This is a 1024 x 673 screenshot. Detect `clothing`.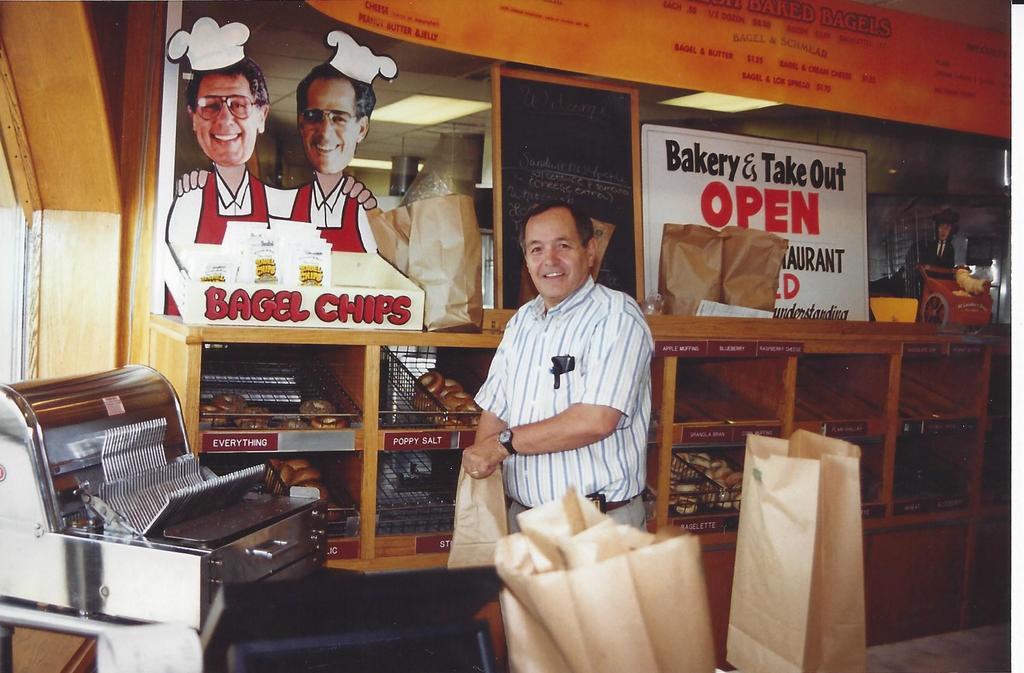
468:270:650:667.
